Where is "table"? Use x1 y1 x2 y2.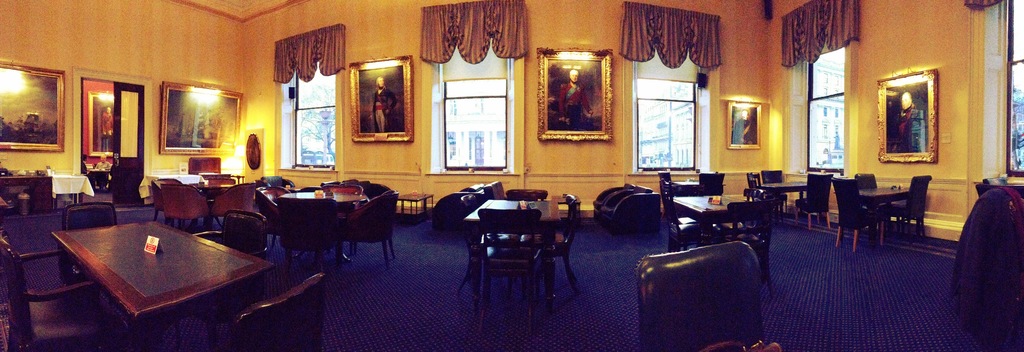
469 198 550 285.
